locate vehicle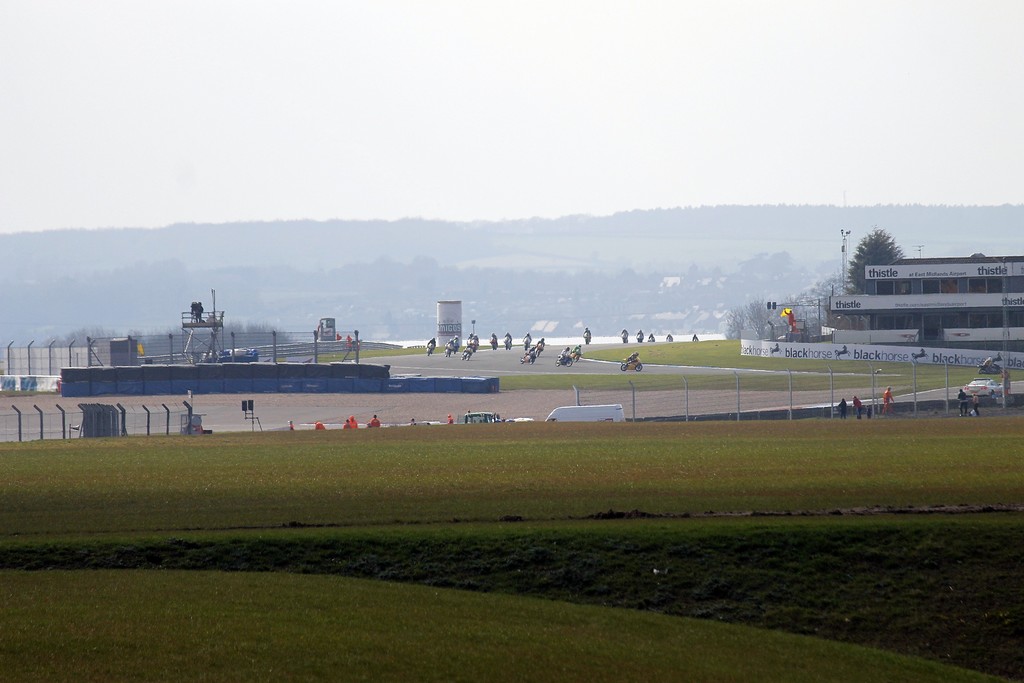
x1=621, y1=333, x2=632, y2=343
